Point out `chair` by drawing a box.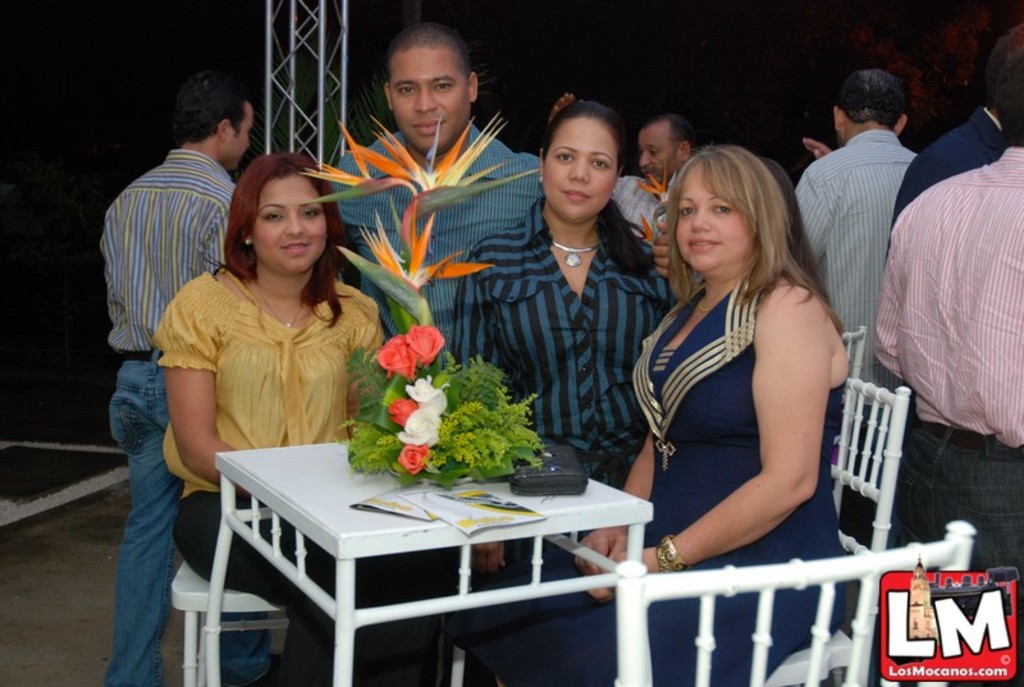
x1=168 y1=562 x2=466 y2=686.
